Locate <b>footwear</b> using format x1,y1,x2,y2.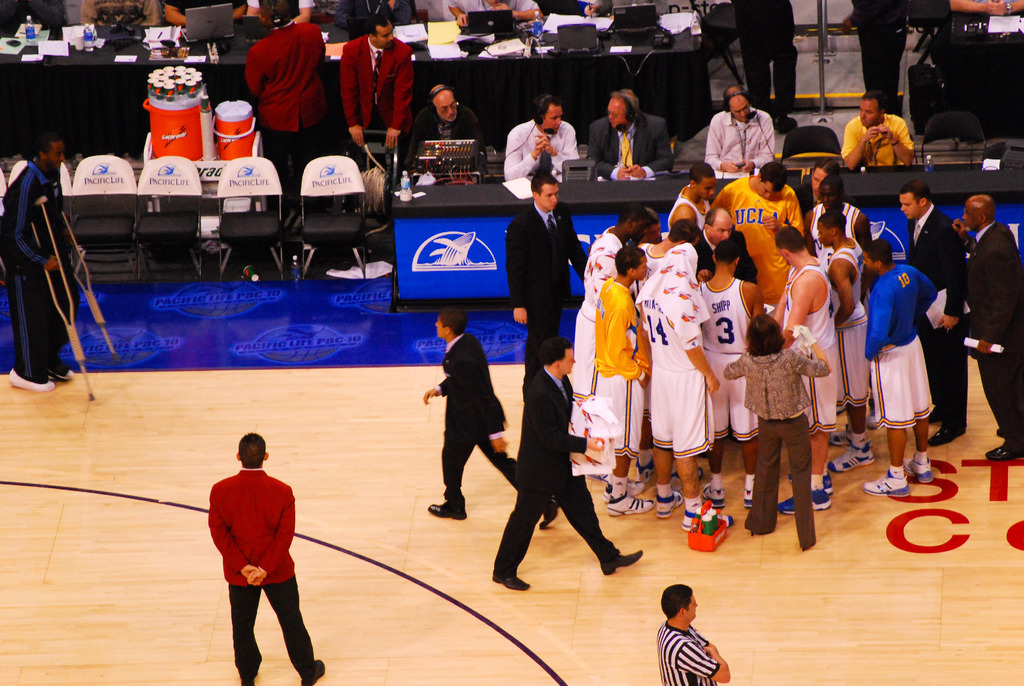
981,433,1023,464.
